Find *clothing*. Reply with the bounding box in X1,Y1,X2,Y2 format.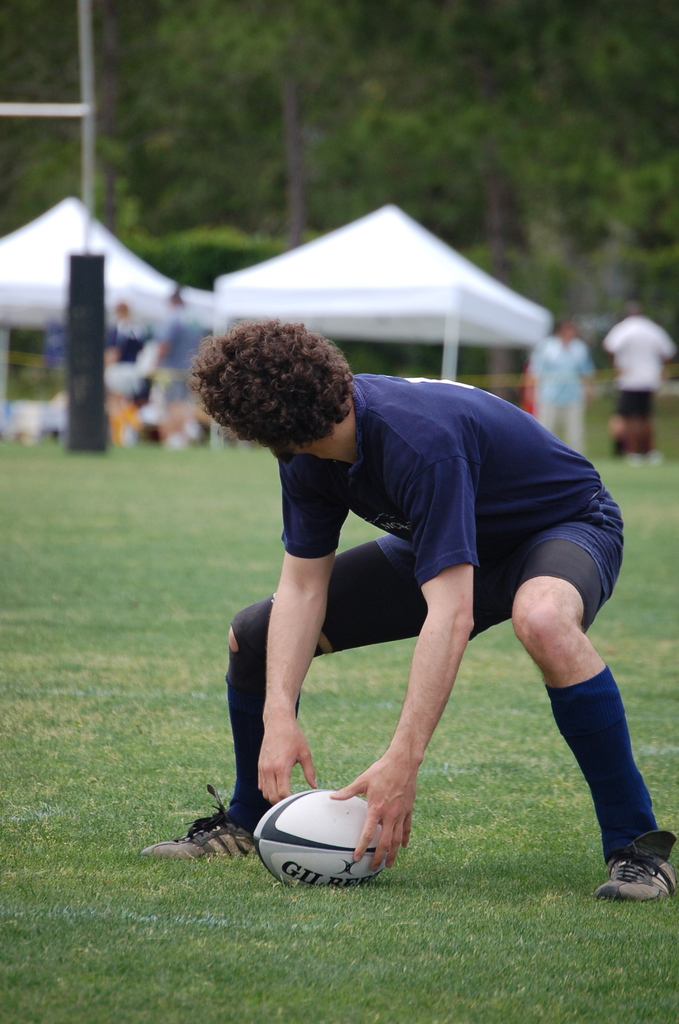
600,313,676,418.
